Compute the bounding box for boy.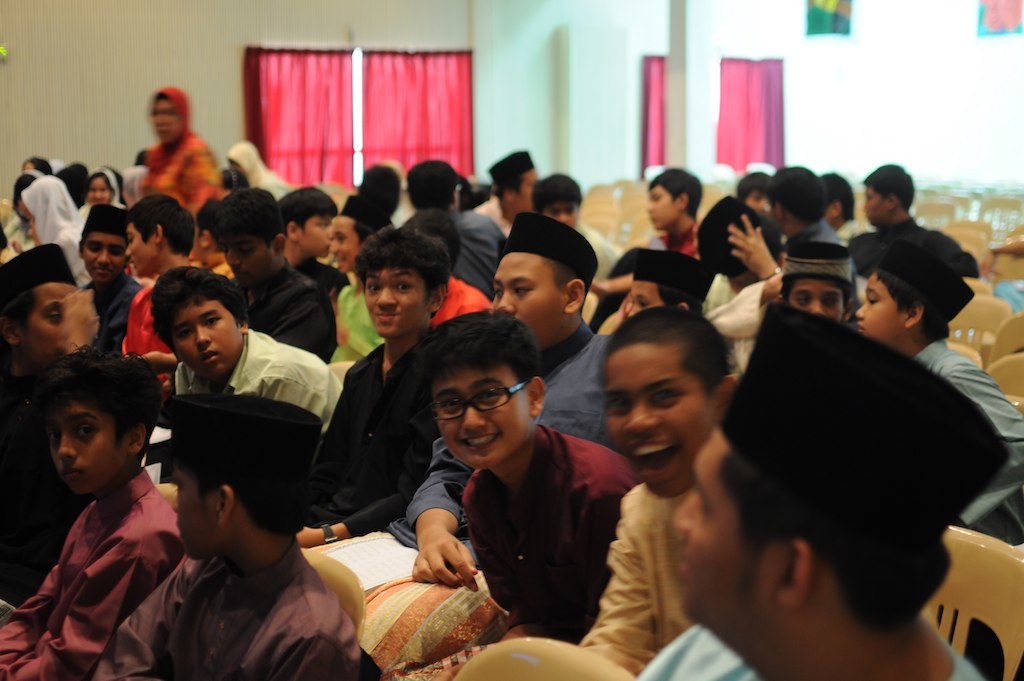
BBox(412, 160, 514, 297).
